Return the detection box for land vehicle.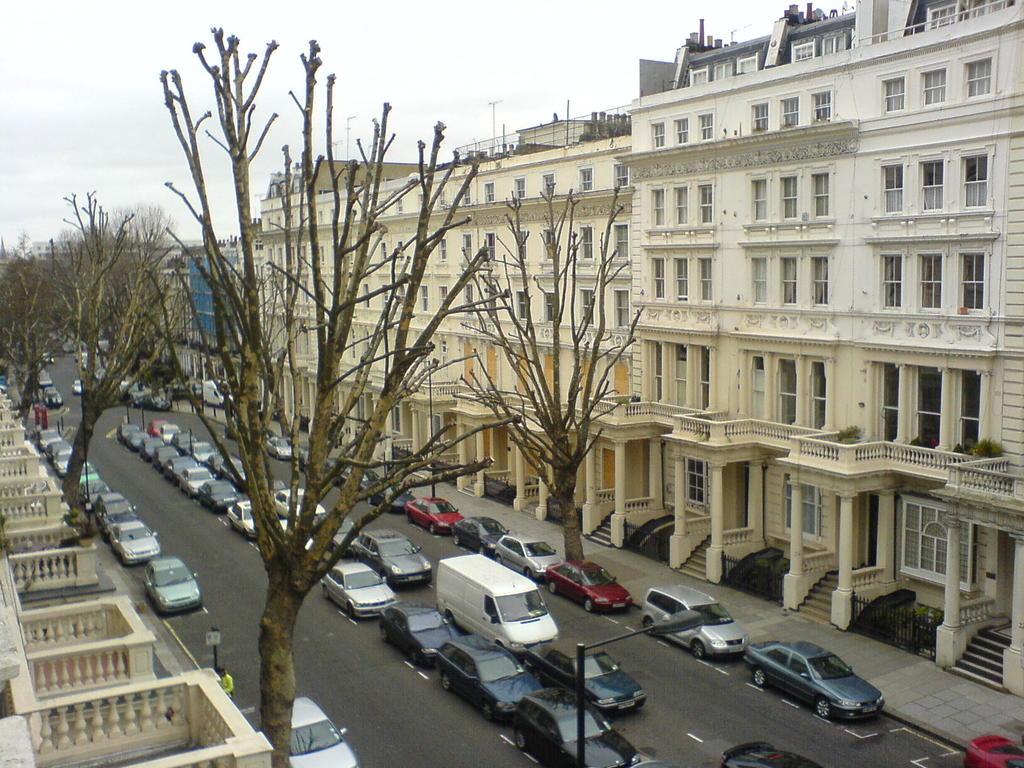
163, 425, 176, 437.
